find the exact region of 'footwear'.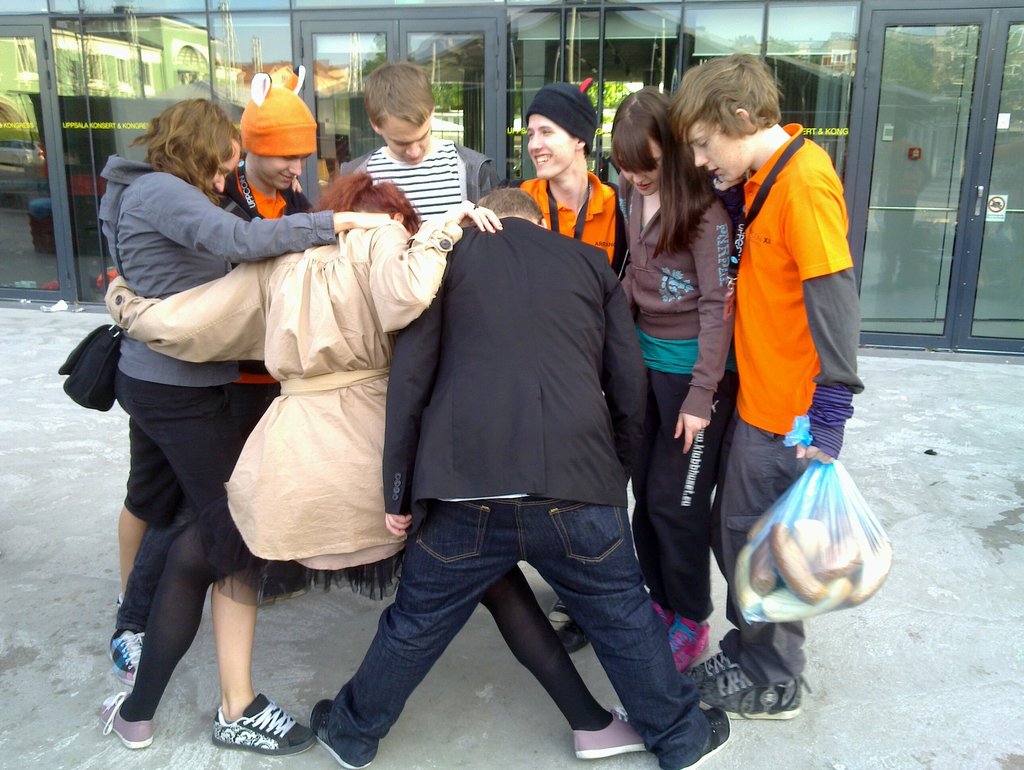
Exact region: 653/596/673/635.
